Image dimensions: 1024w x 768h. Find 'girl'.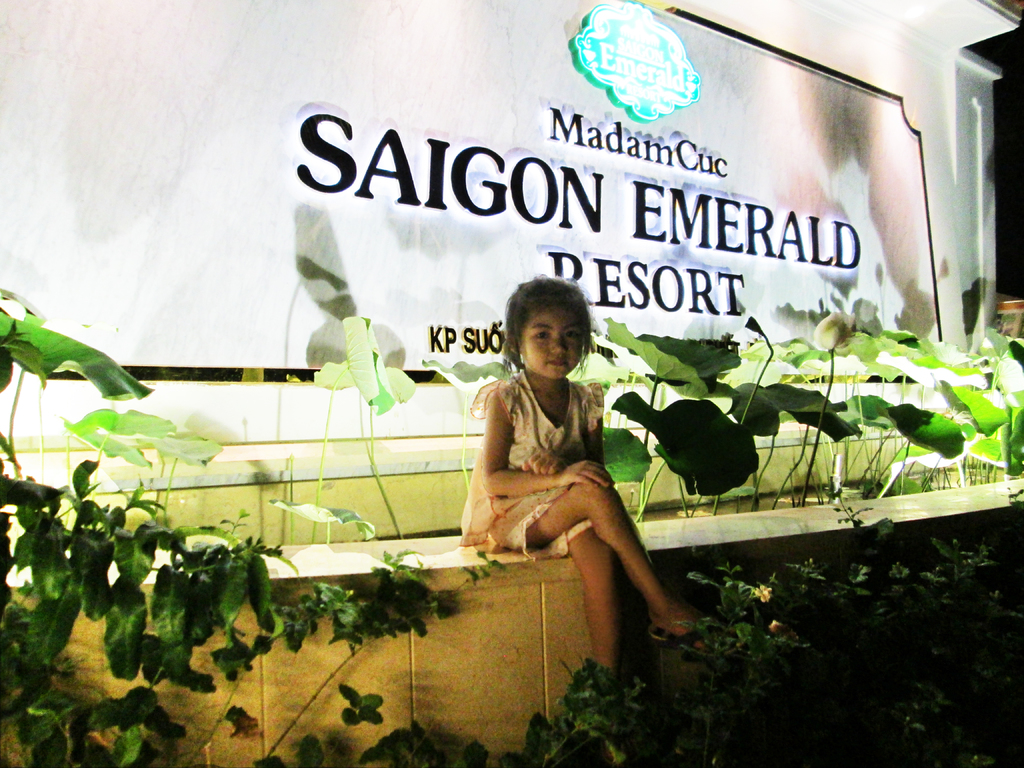
{"x1": 454, "y1": 273, "x2": 723, "y2": 691}.
